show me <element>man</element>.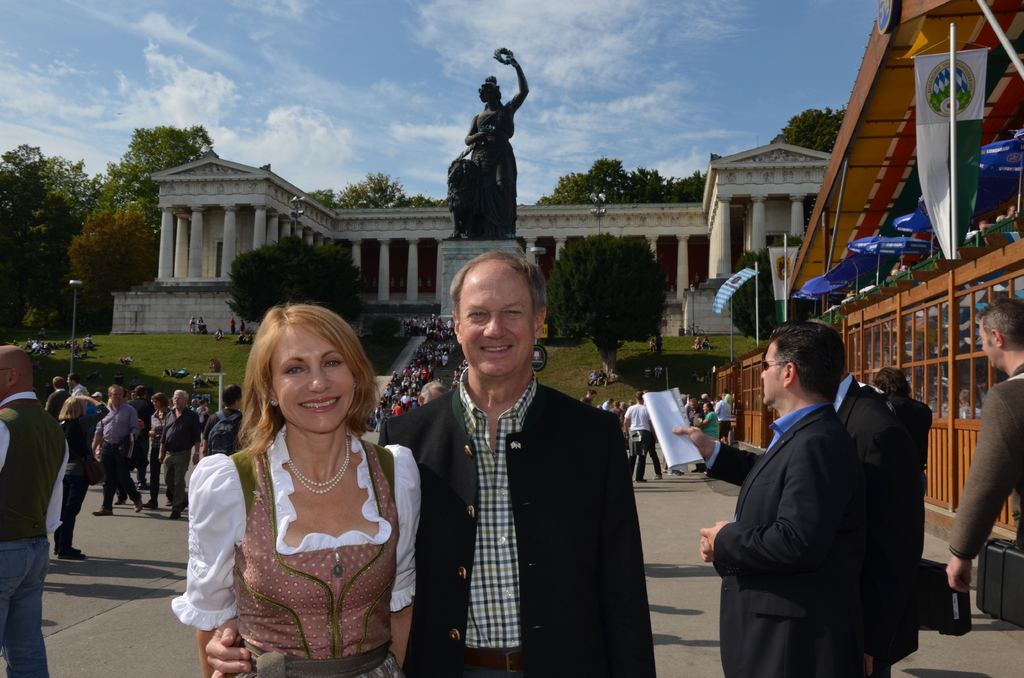
<element>man</element> is here: 230 318 236 332.
